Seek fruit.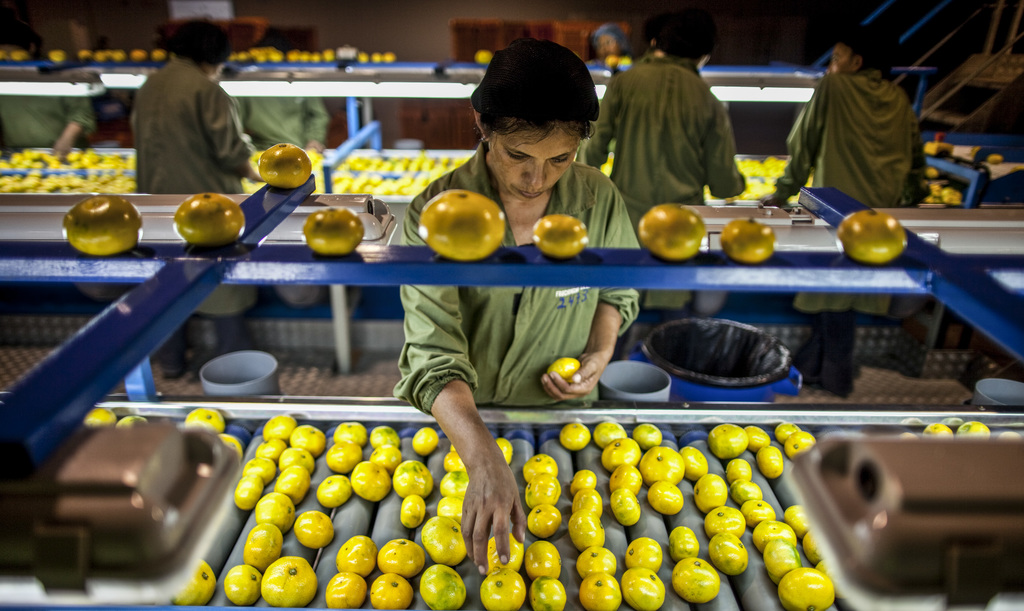
(838, 208, 909, 265).
